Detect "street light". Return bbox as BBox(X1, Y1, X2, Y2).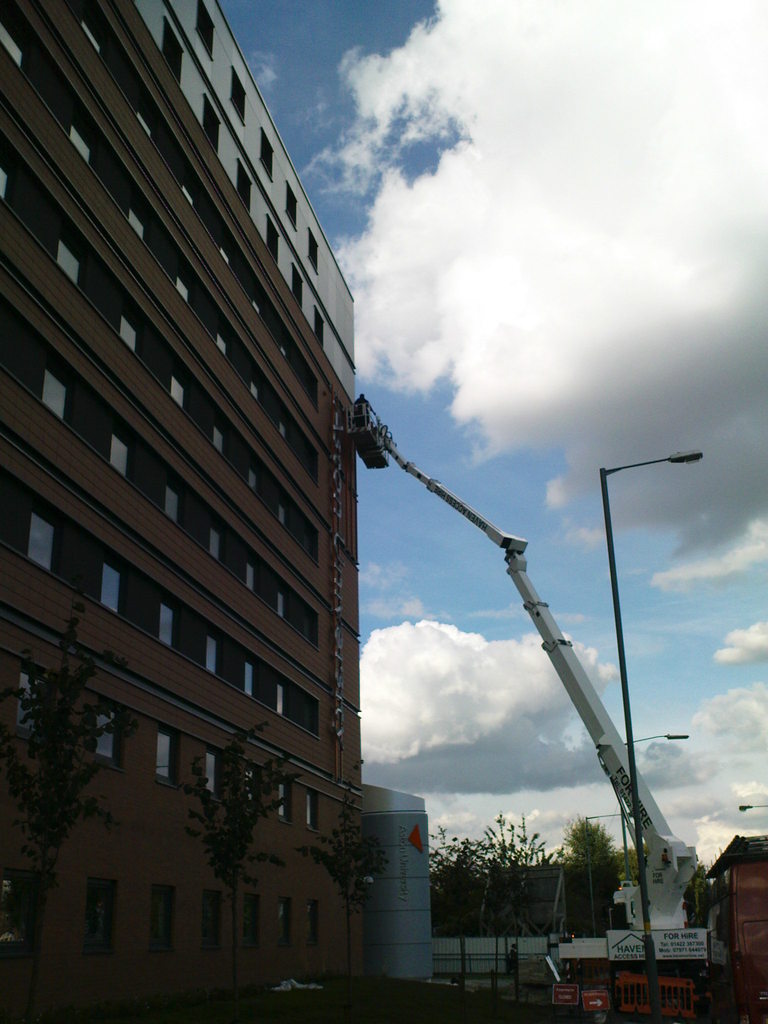
BBox(597, 449, 696, 990).
